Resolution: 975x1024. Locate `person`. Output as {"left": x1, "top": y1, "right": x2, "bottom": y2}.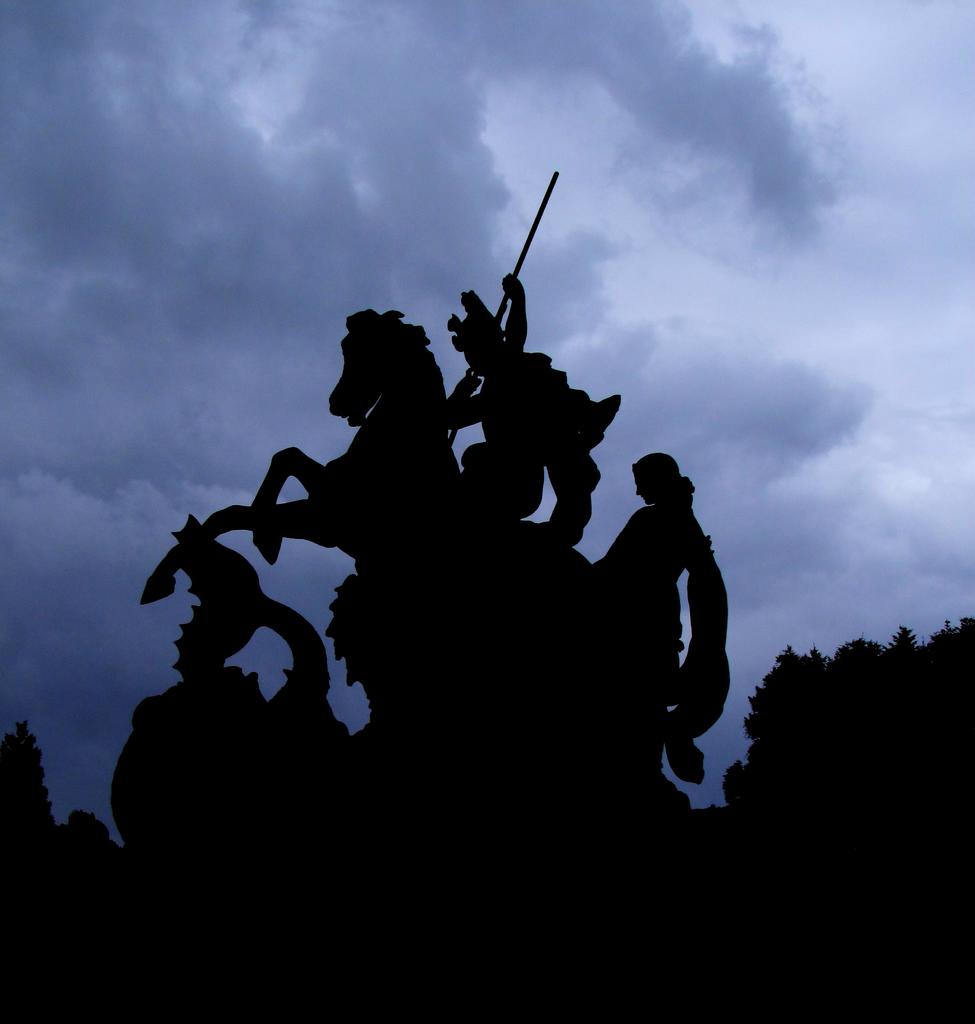
{"left": 434, "top": 280, "right": 608, "bottom": 548}.
